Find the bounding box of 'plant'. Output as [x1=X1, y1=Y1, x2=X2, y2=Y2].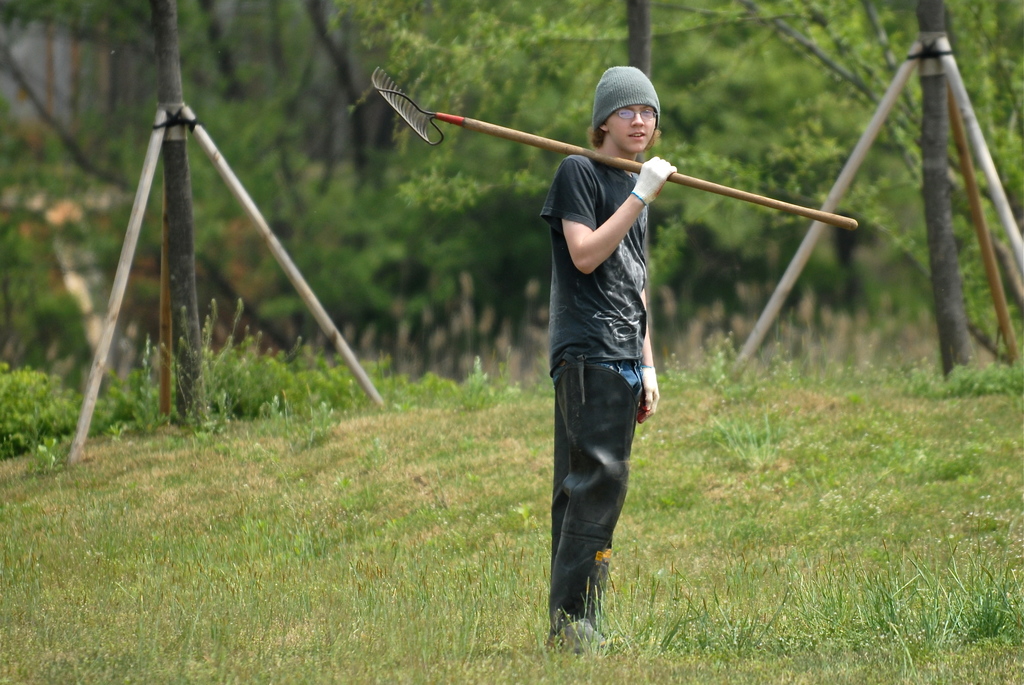
[x1=93, y1=323, x2=168, y2=426].
